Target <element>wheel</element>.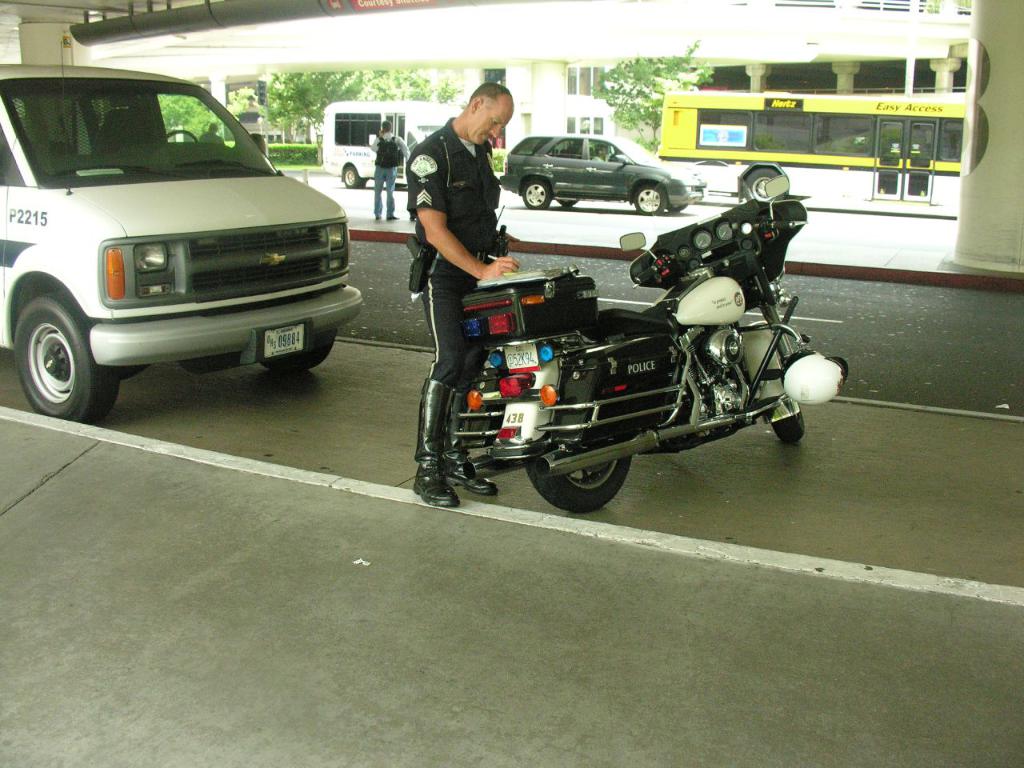
Target region: (left=770, top=390, right=798, bottom=437).
